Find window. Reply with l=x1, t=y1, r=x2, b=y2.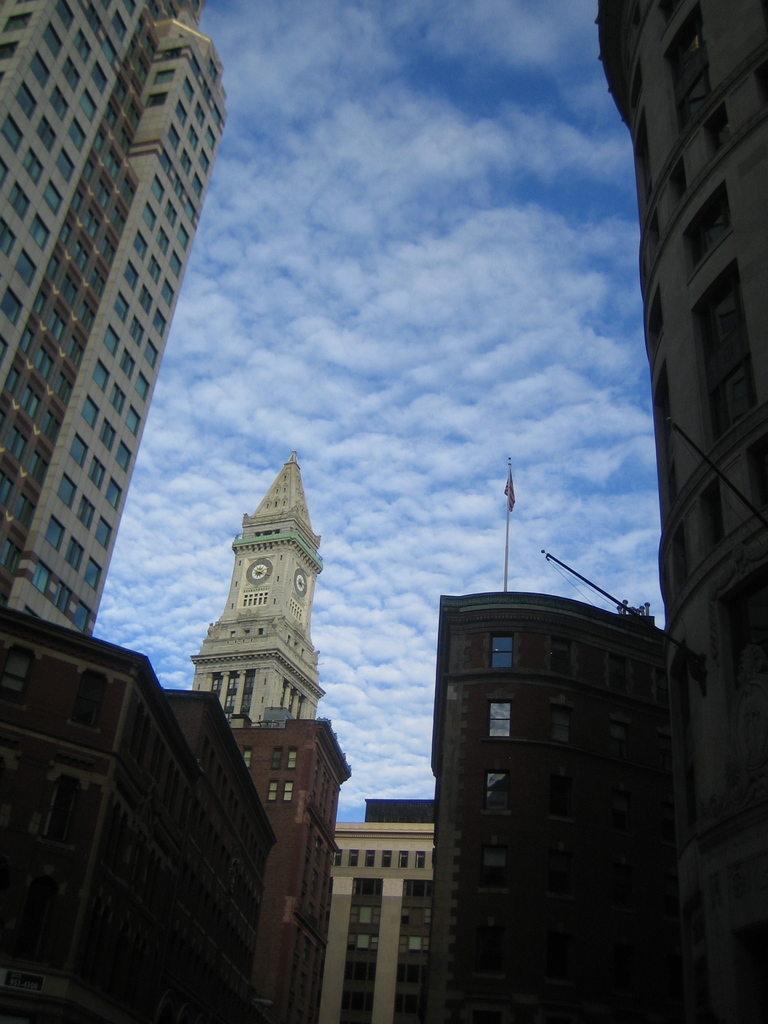
l=41, t=19, r=60, b=54.
